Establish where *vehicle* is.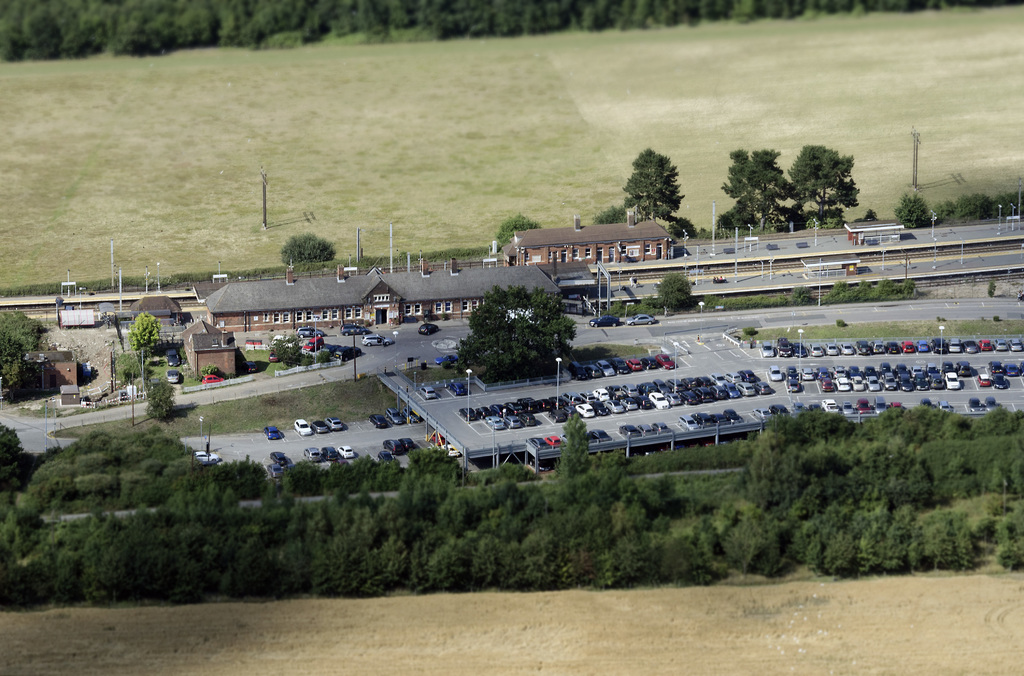
Established at <box>724,408,742,422</box>.
